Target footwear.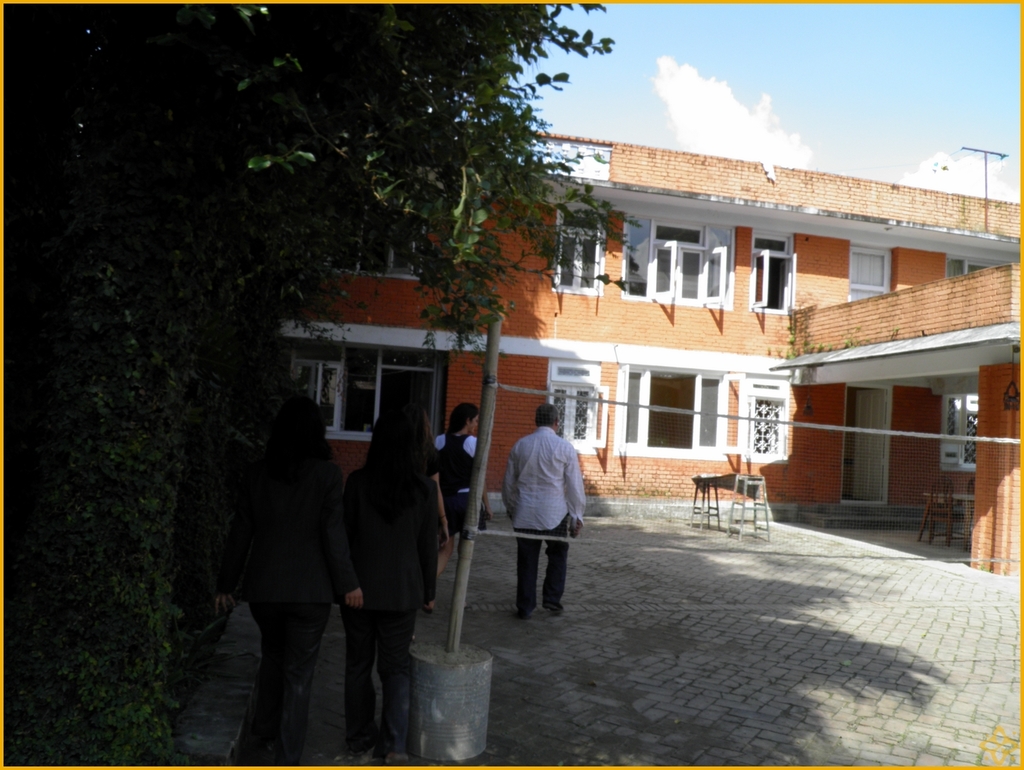
Target region: box(547, 587, 573, 618).
